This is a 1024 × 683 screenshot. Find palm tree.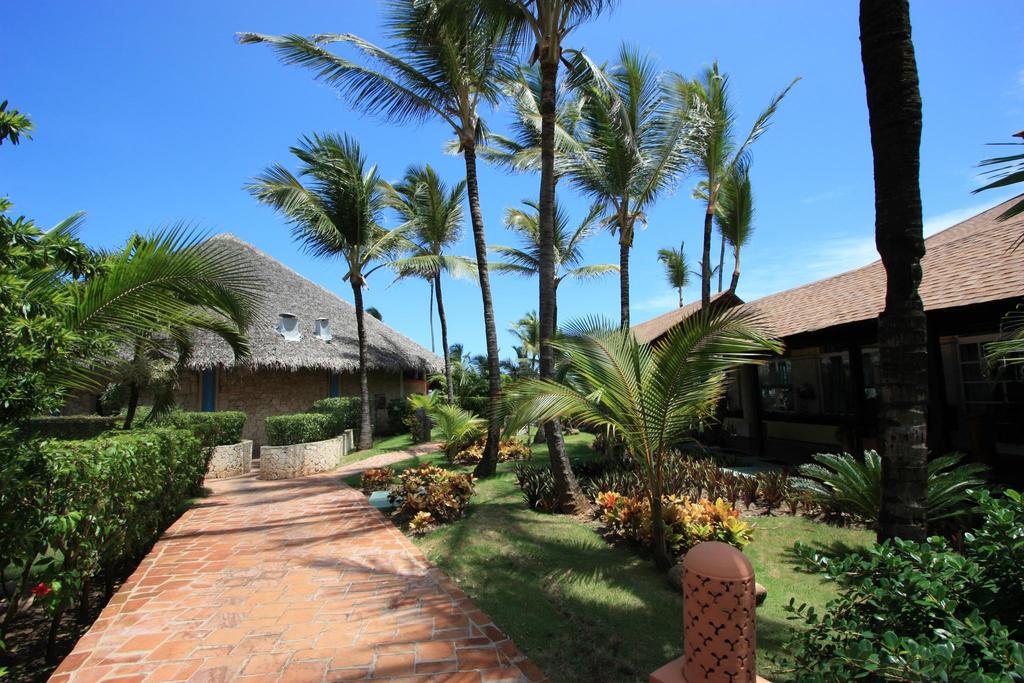
Bounding box: bbox=[287, 9, 513, 482].
